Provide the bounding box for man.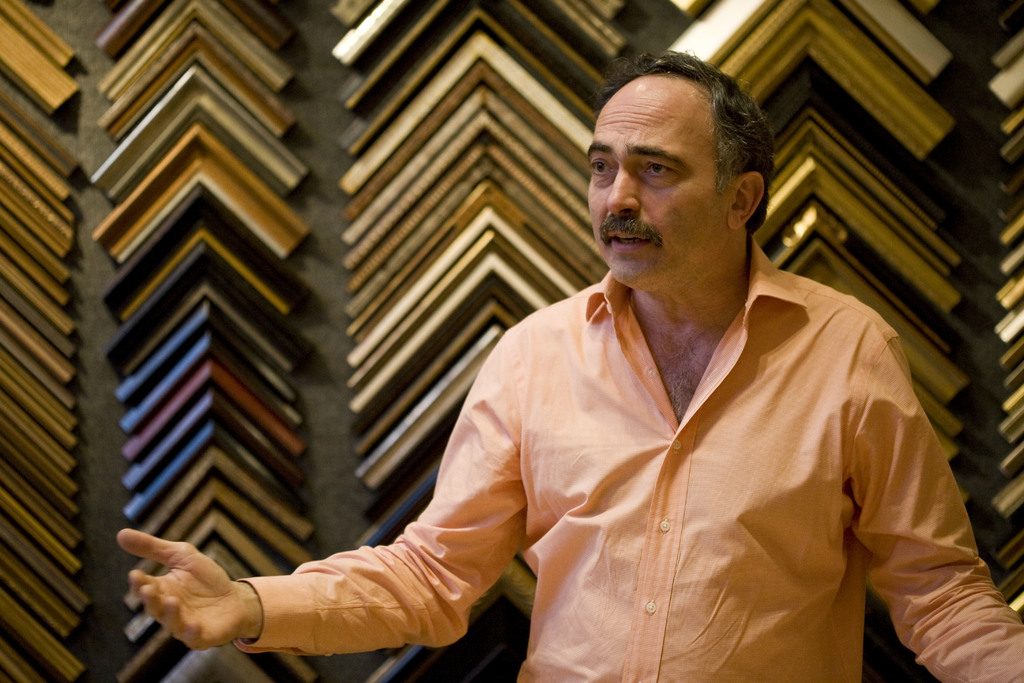
x1=183 y1=69 x2=980 y2=667.
